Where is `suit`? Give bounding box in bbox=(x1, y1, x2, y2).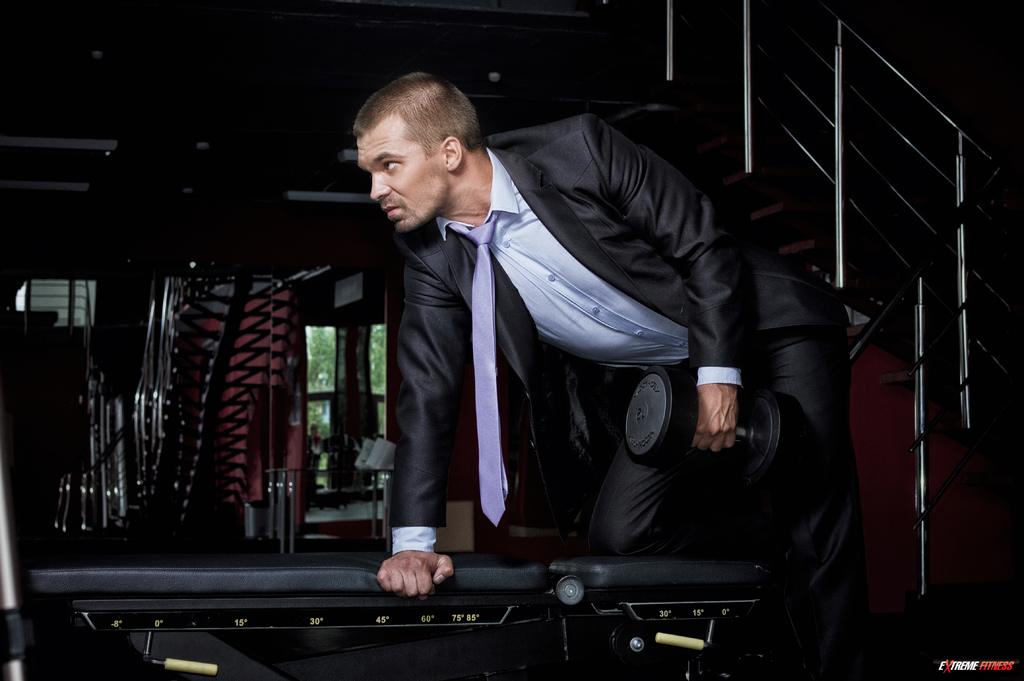
bbox=(273, 132, 865, 666).
